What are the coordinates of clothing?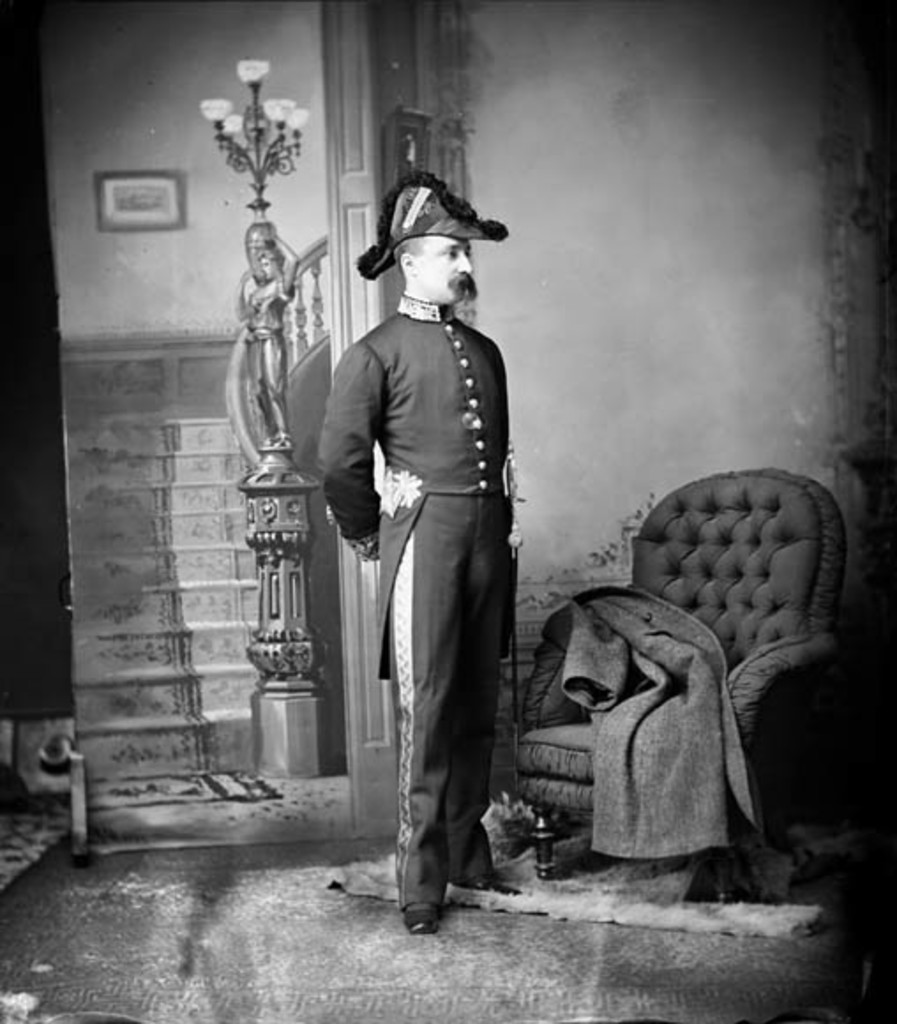
crop(327, 277, 530, 902).
